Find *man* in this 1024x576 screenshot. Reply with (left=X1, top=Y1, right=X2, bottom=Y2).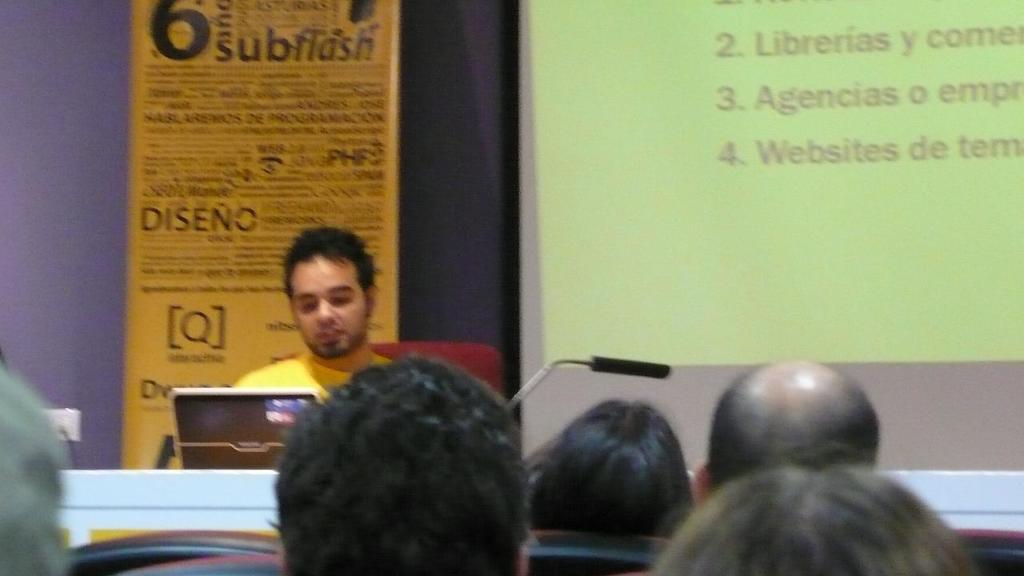
(left=0, top=362, right=73, bottom=575).
